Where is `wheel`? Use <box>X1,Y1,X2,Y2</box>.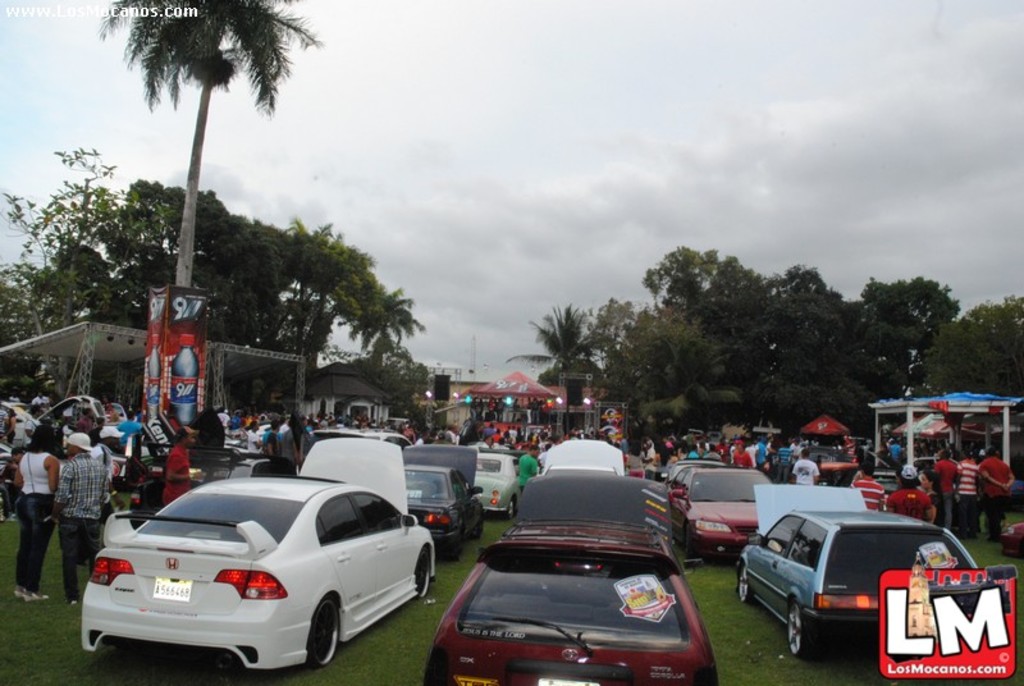
<box>787,602,813,654</box>.
